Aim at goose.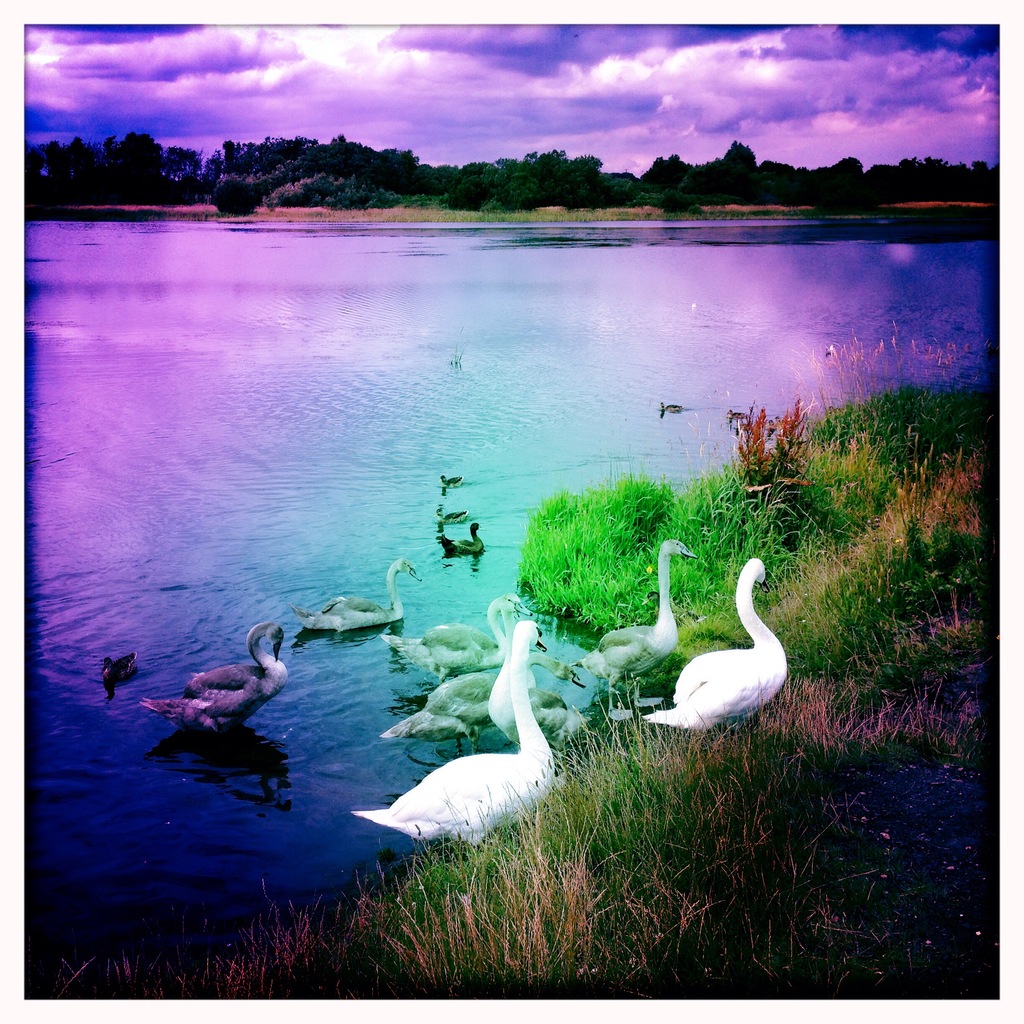
Aimed at <region>440, 515, 487, 560</region>.
